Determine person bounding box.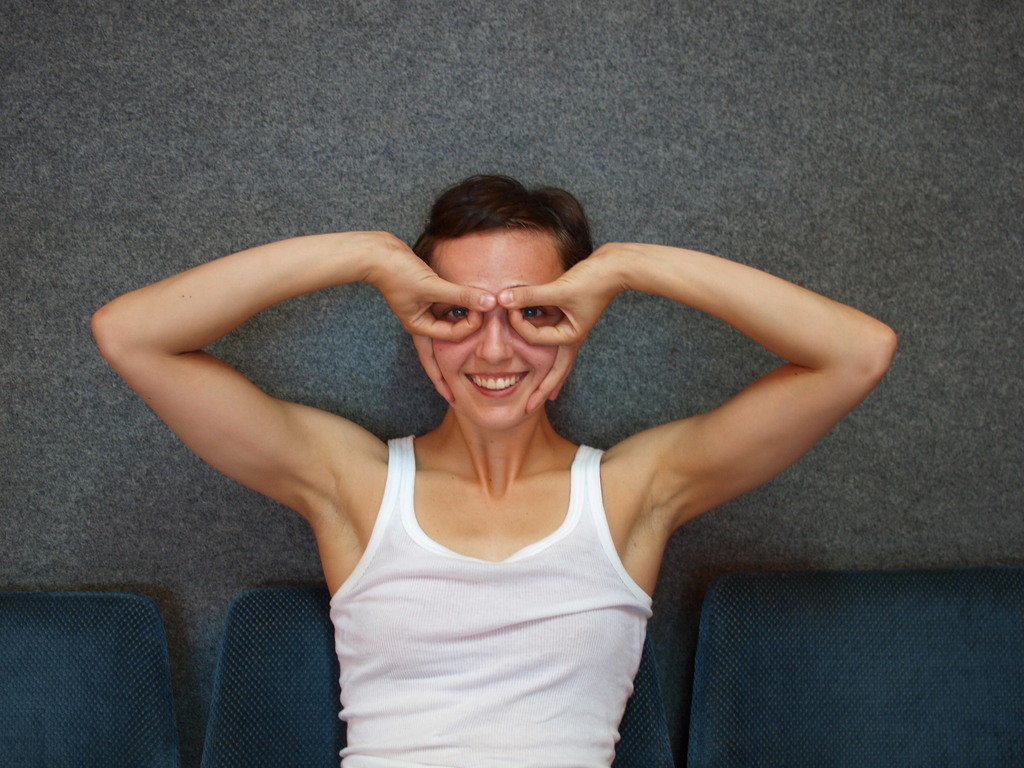
Determined: x1=135 y1=138 x2=842 y2=760.
